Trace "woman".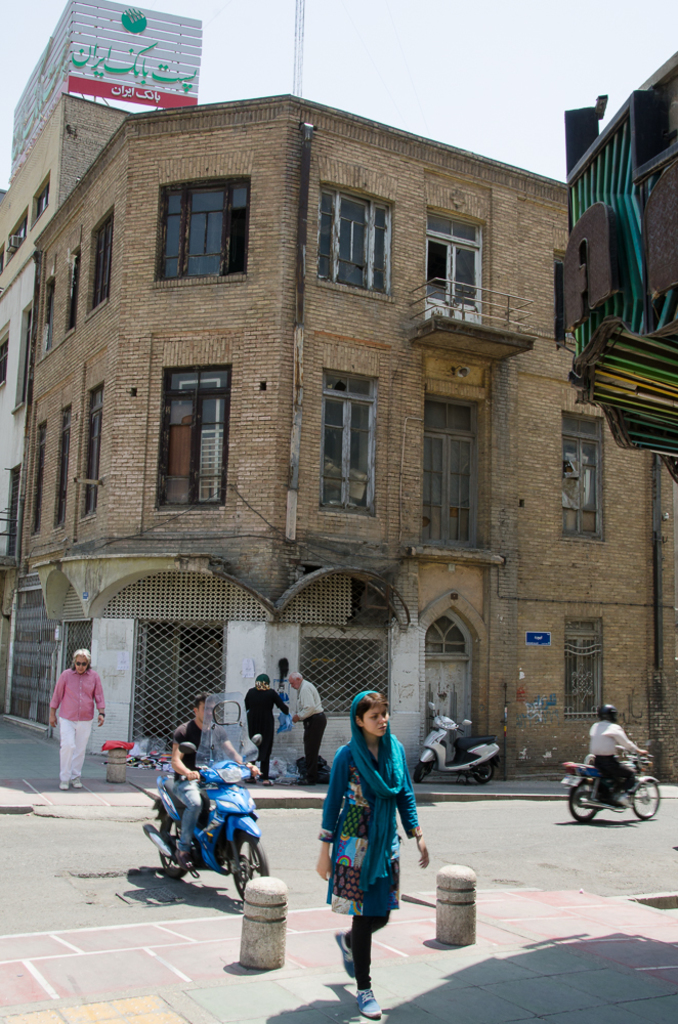
Traced to BBox(320, 701, 429, 979).
